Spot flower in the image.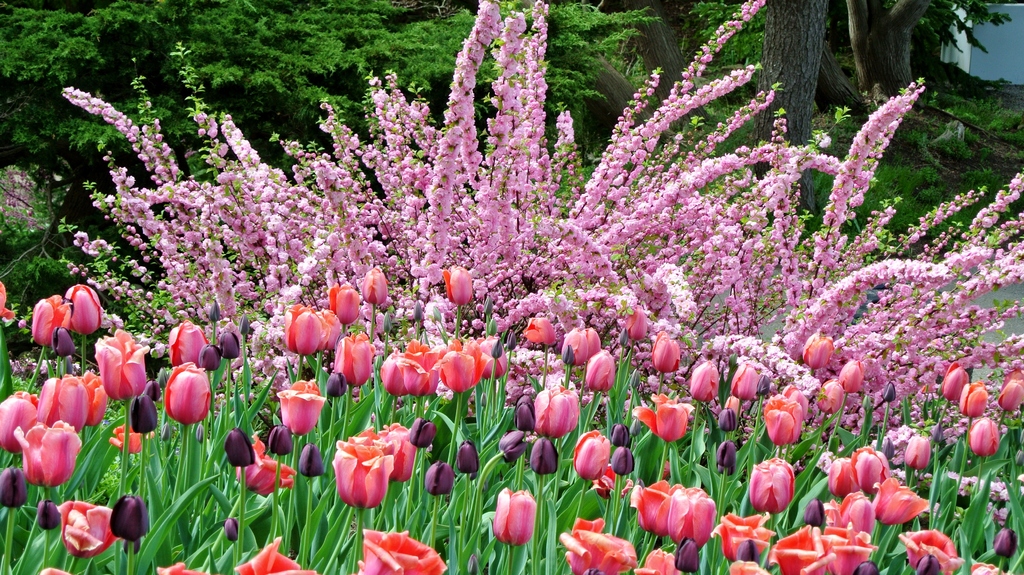
flower found at select_region(155, 562, 195, 574).
